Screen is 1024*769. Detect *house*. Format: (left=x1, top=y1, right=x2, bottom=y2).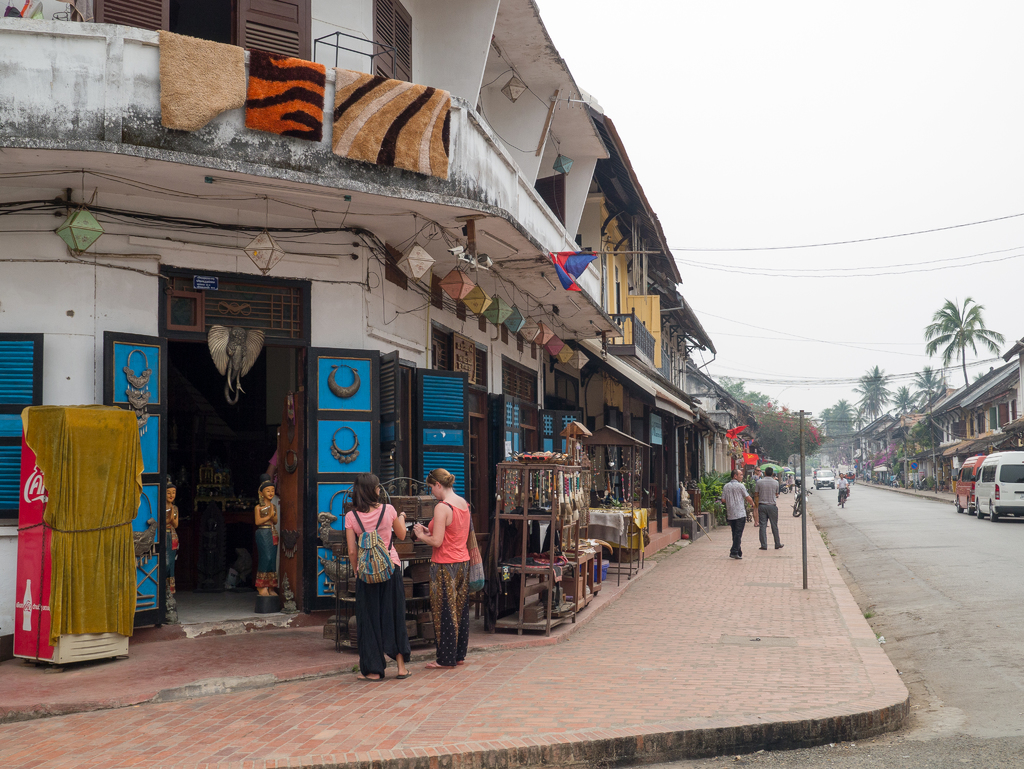
(left=0, top=0, right=760, bottom=658).
